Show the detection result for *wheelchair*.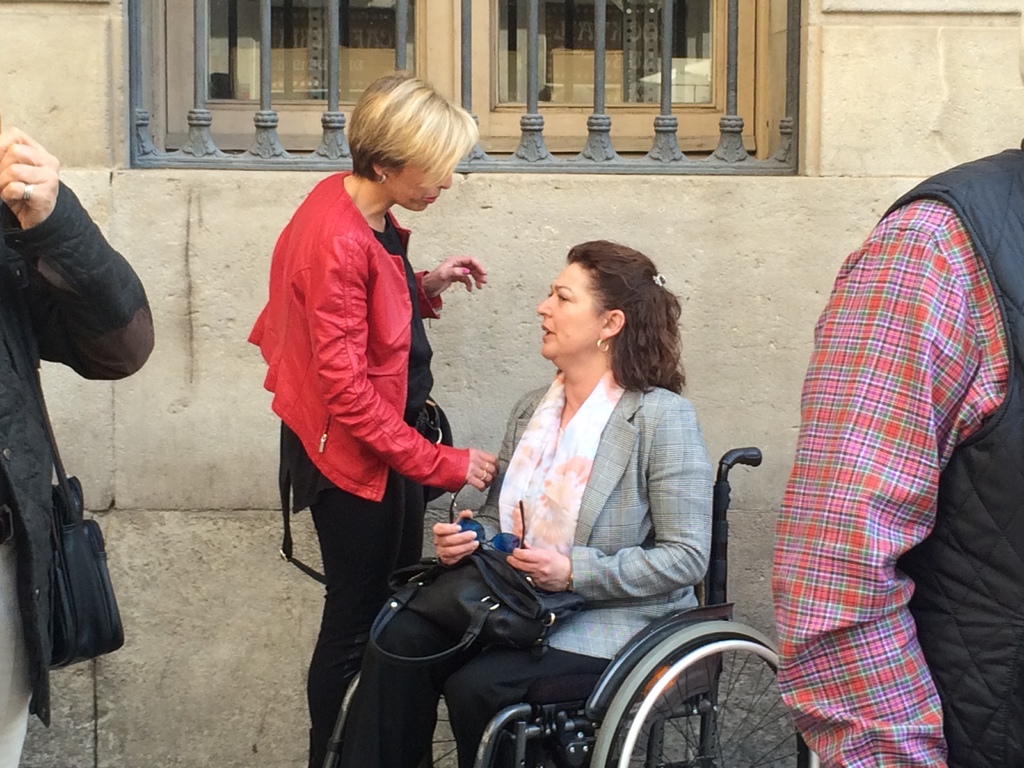
342:387:785:762.
